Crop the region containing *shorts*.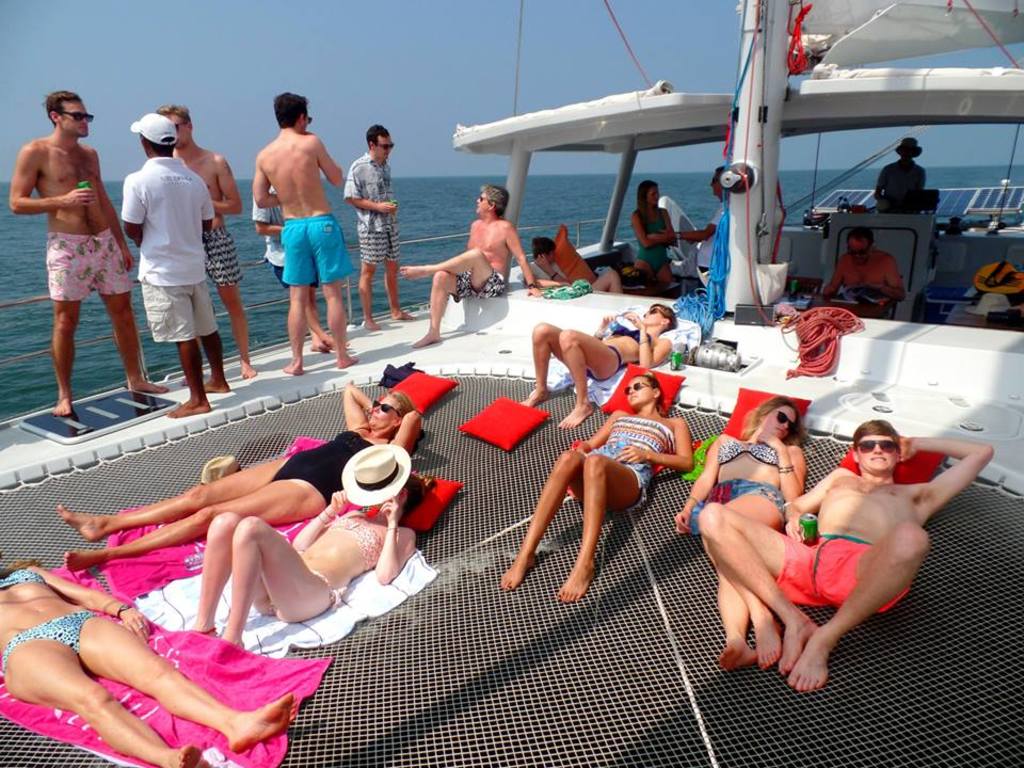
Crop region: box=[457, 271, 506, 304].
